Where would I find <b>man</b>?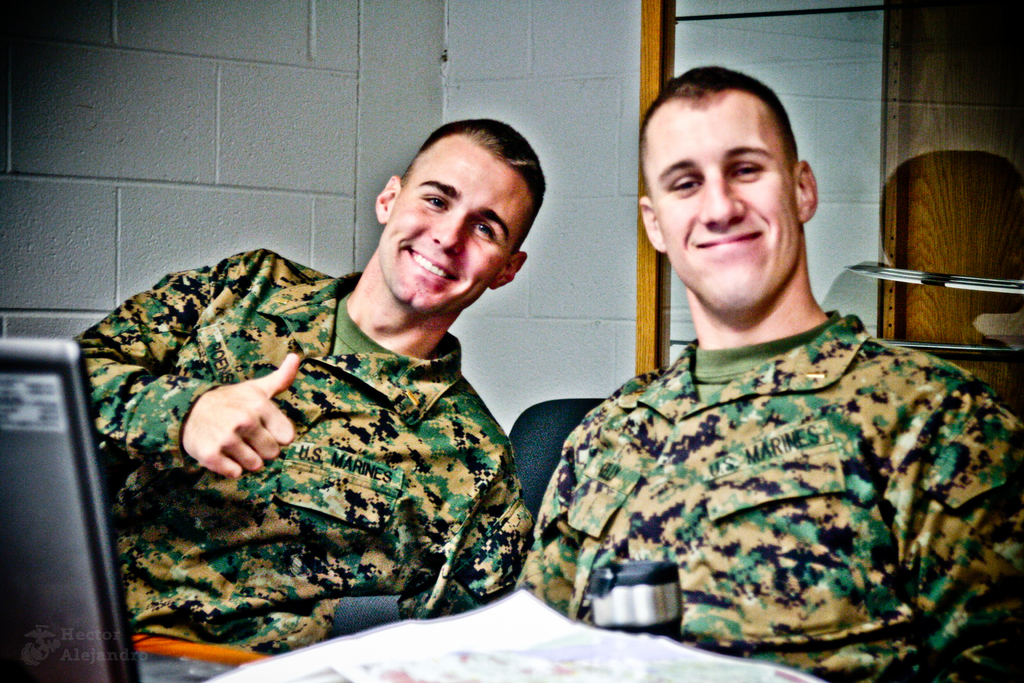
At {"left": 71, "top": 117, "right": 546, "bottom": 659}.
